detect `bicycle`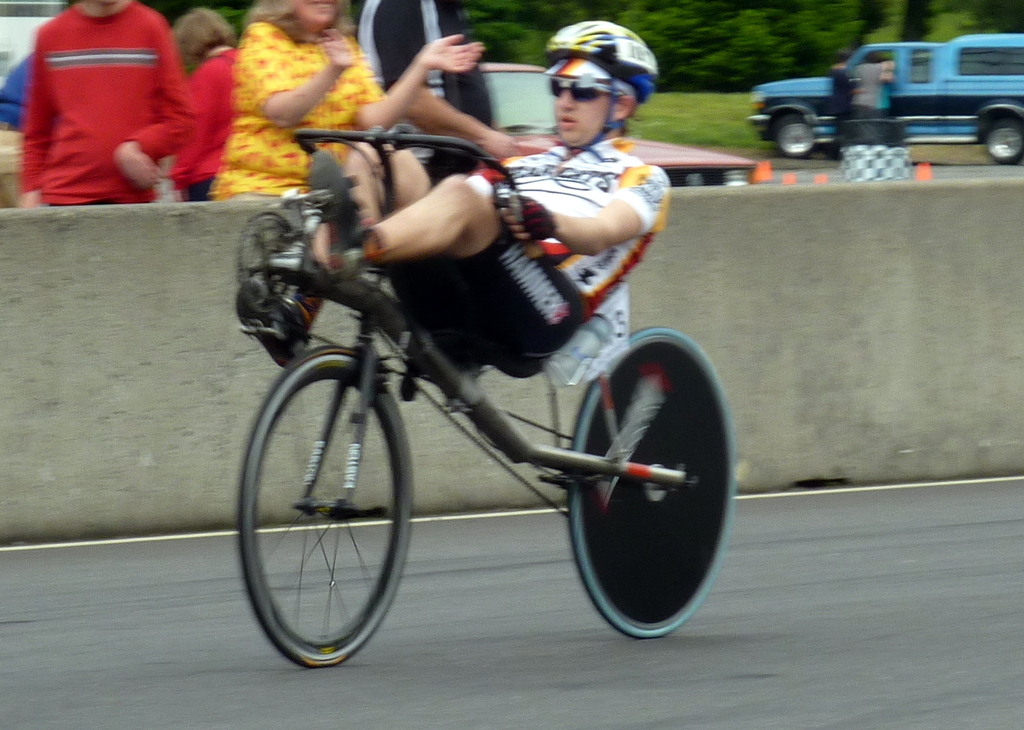
[x1=219, y1=157, x2=751, y2=695]
